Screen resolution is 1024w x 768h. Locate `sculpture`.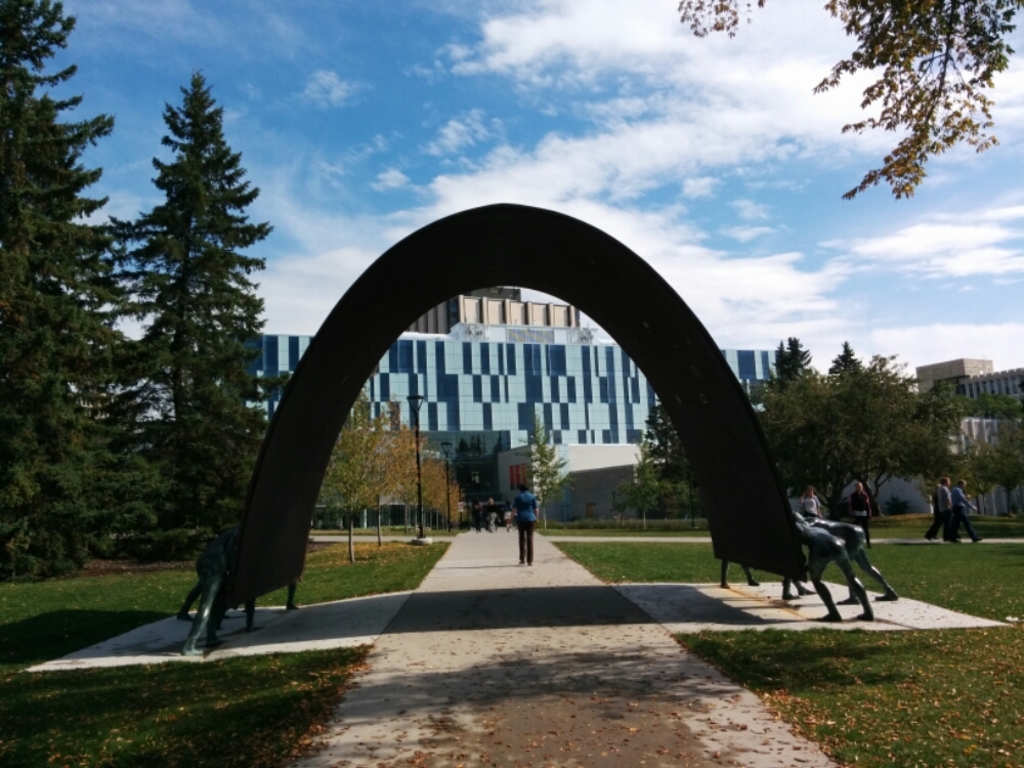
locate(132, 185, 835, 655).
